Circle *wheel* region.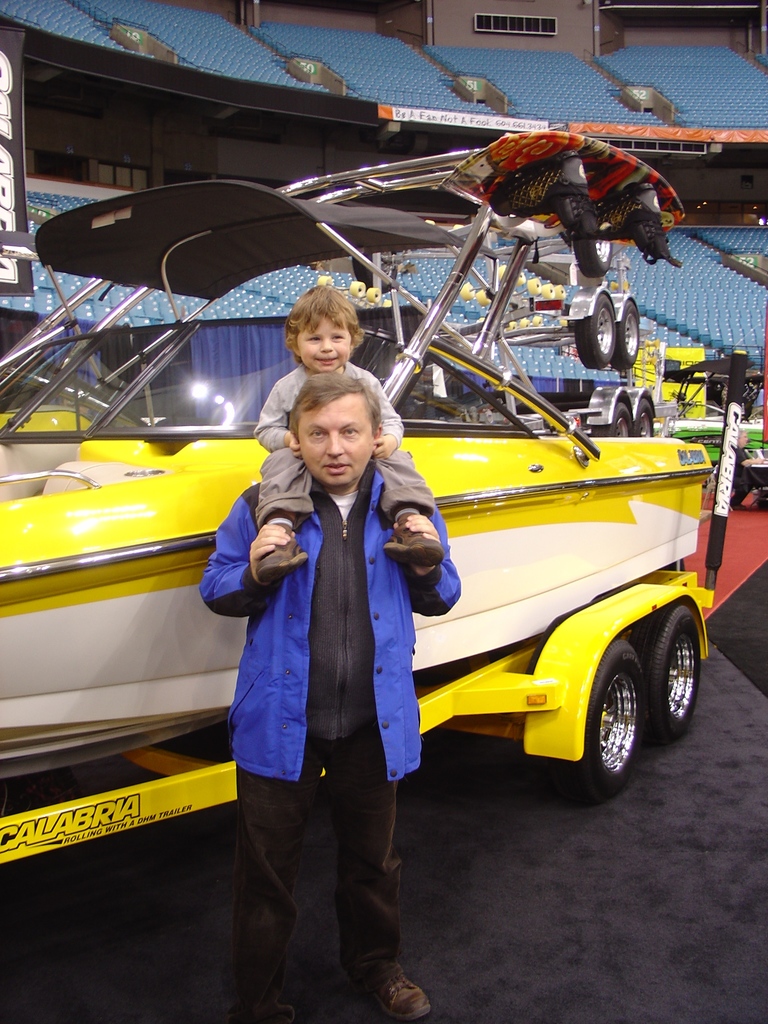
Region: bbox=[497, 262, 506, 283].
